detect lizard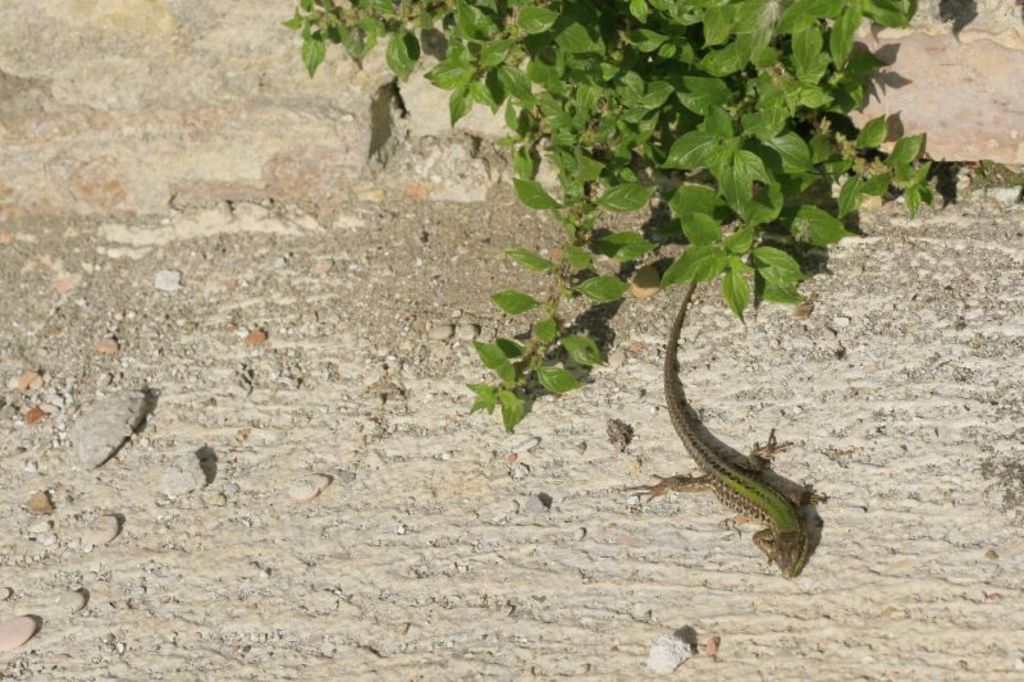
x1=623, y1=271, x2=815, y2=585
